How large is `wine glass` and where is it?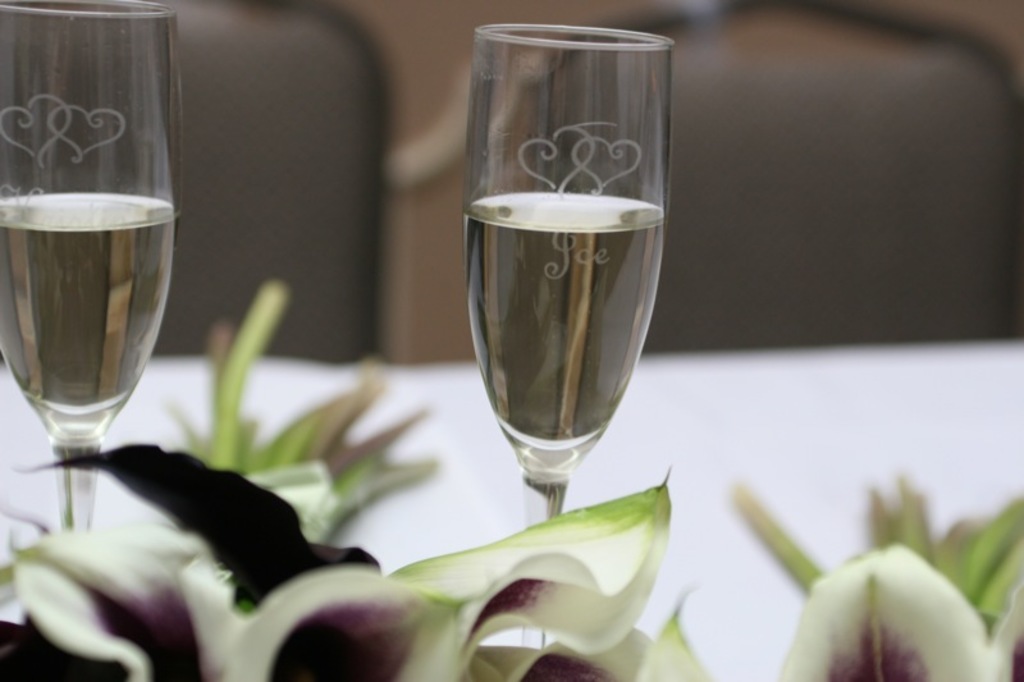
Bounding box: rect(0, 0, 177, 535).
